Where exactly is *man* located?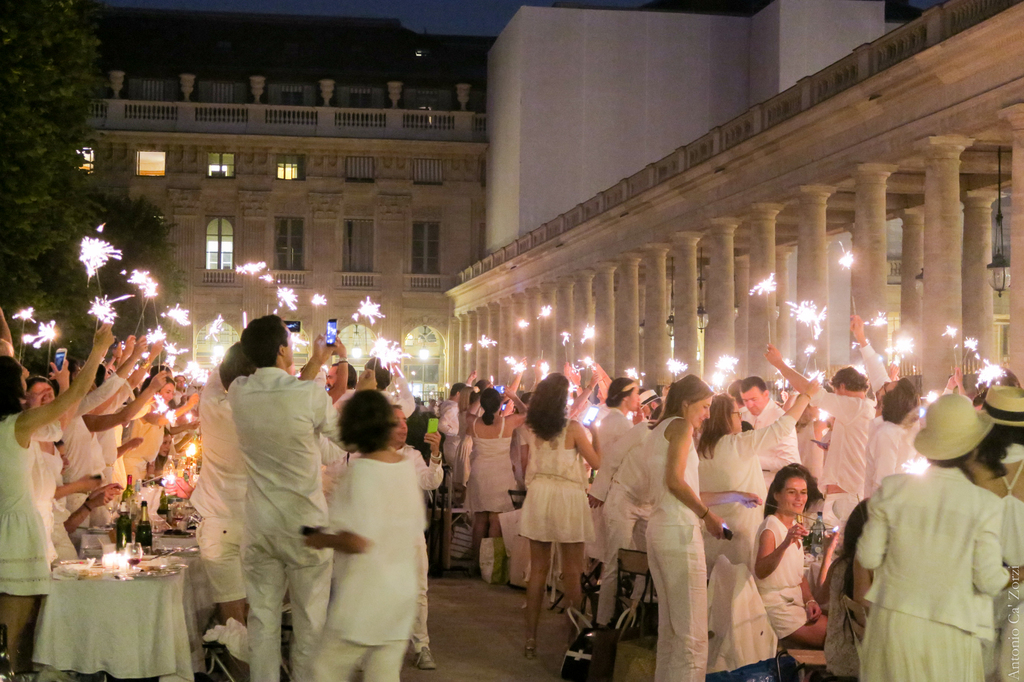
Its bounding box is [x1=438, y1=369, x2=481, y2=465].
